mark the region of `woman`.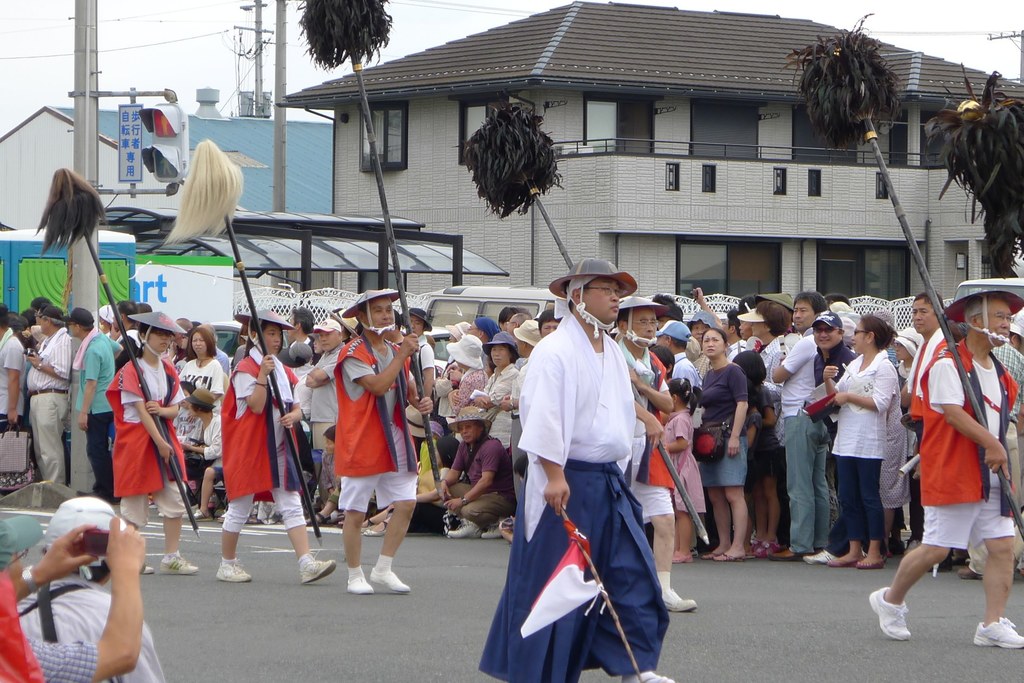
Region: 175 330 234 495.
